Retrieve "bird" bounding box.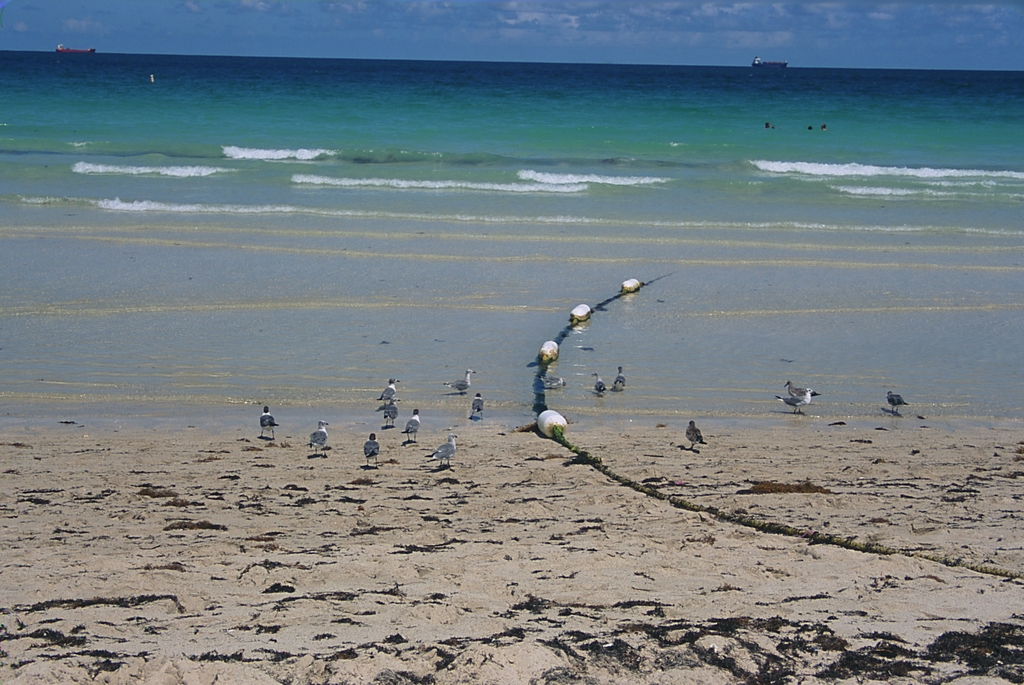
Bounding box: rect(379, 399, 399, 423).
